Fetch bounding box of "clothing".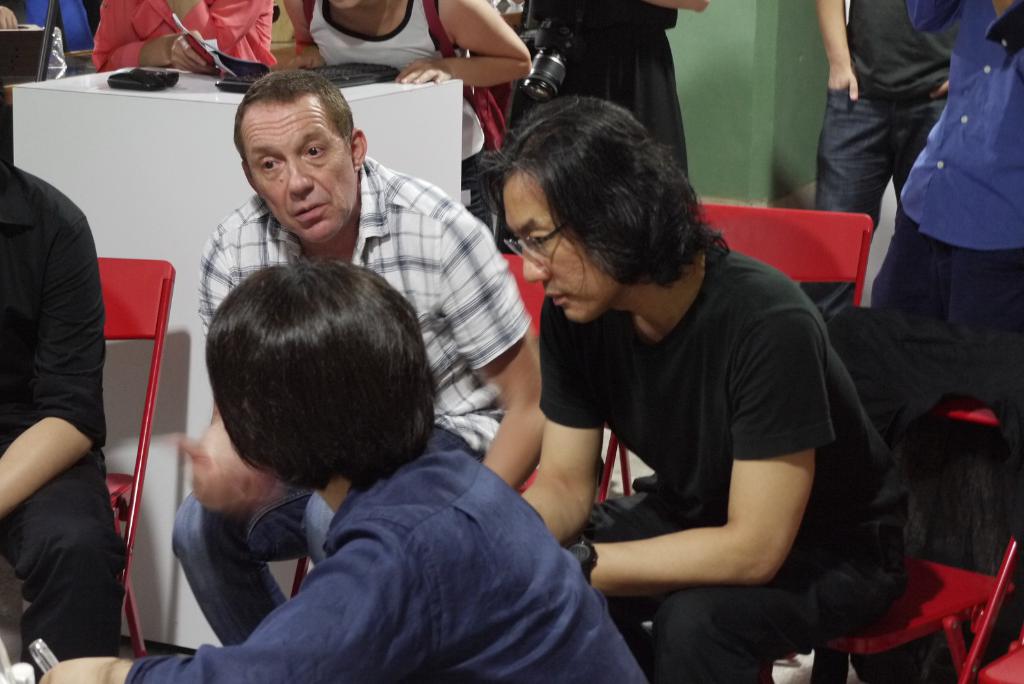
Bbox: box(852, 0, 1021, 525).
